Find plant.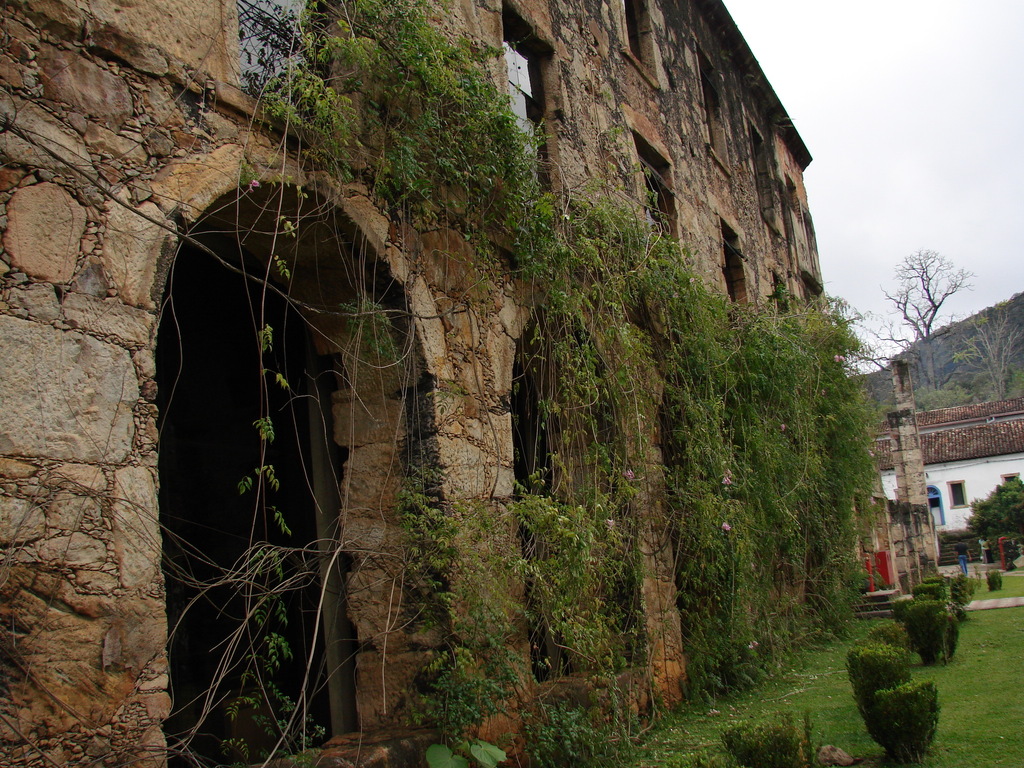
region(911, 600, 959, 664).
